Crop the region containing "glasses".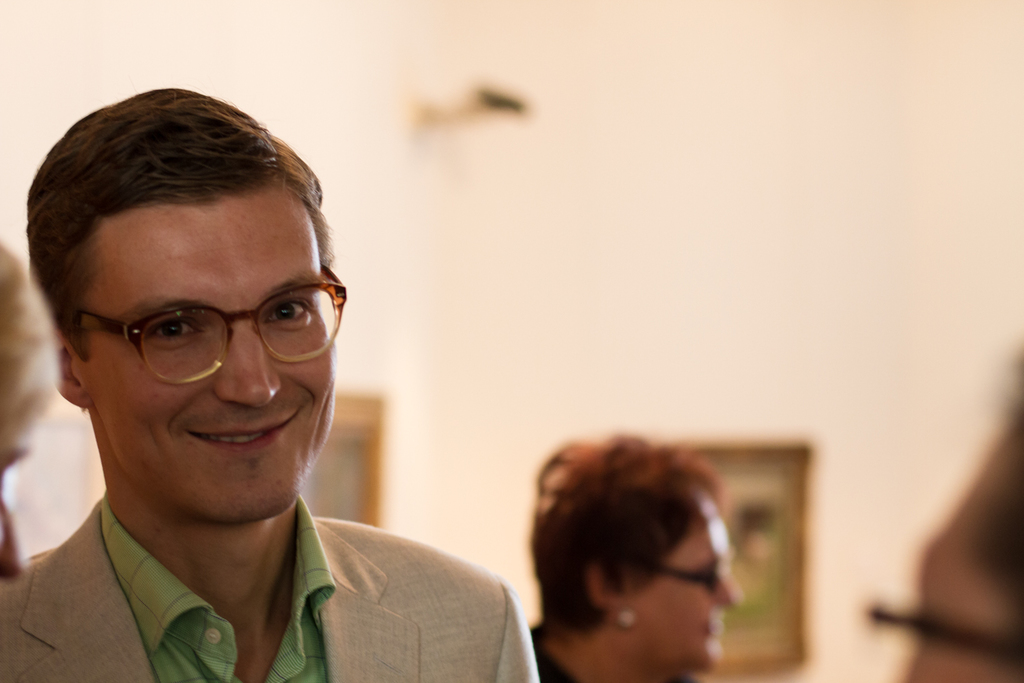
Crop region: [x1=872, y1=604, x2=1023, y2=671].
